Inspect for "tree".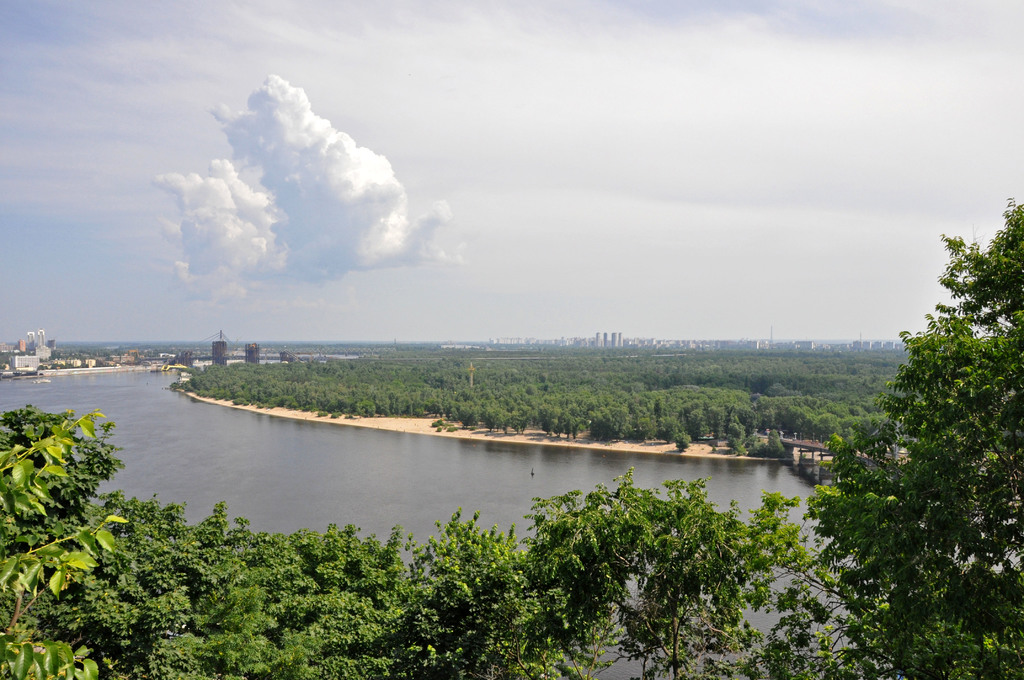
Inspection: (left=805, top=188, right=1023, bottom=679).
